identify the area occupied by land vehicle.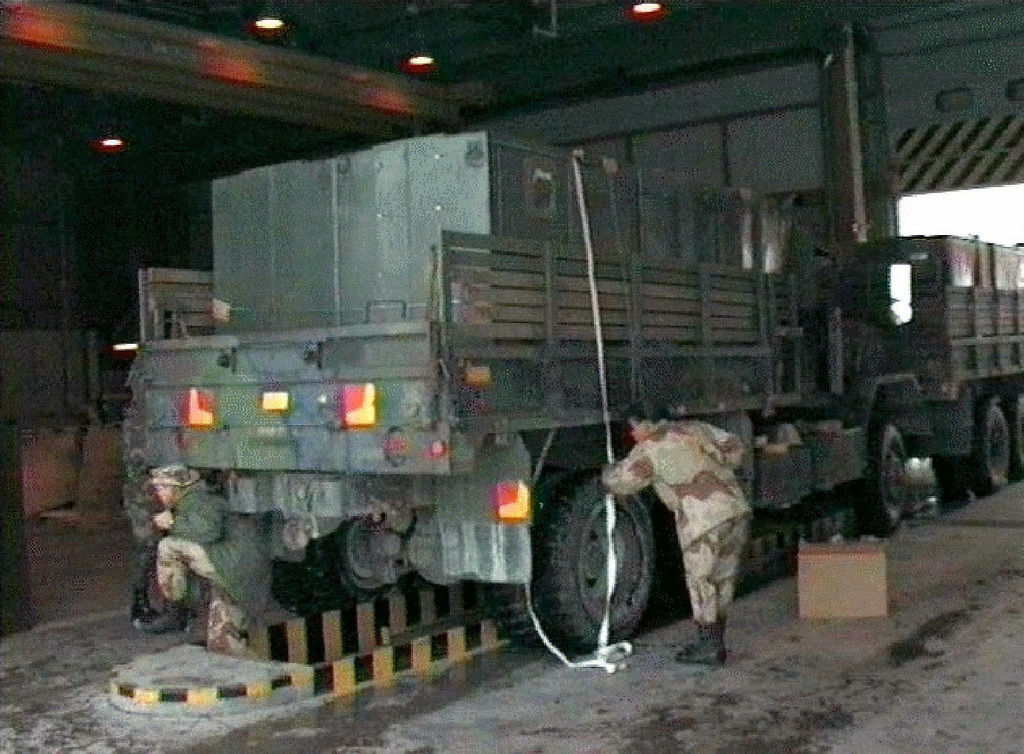
Area: (899,232,1023,501).
